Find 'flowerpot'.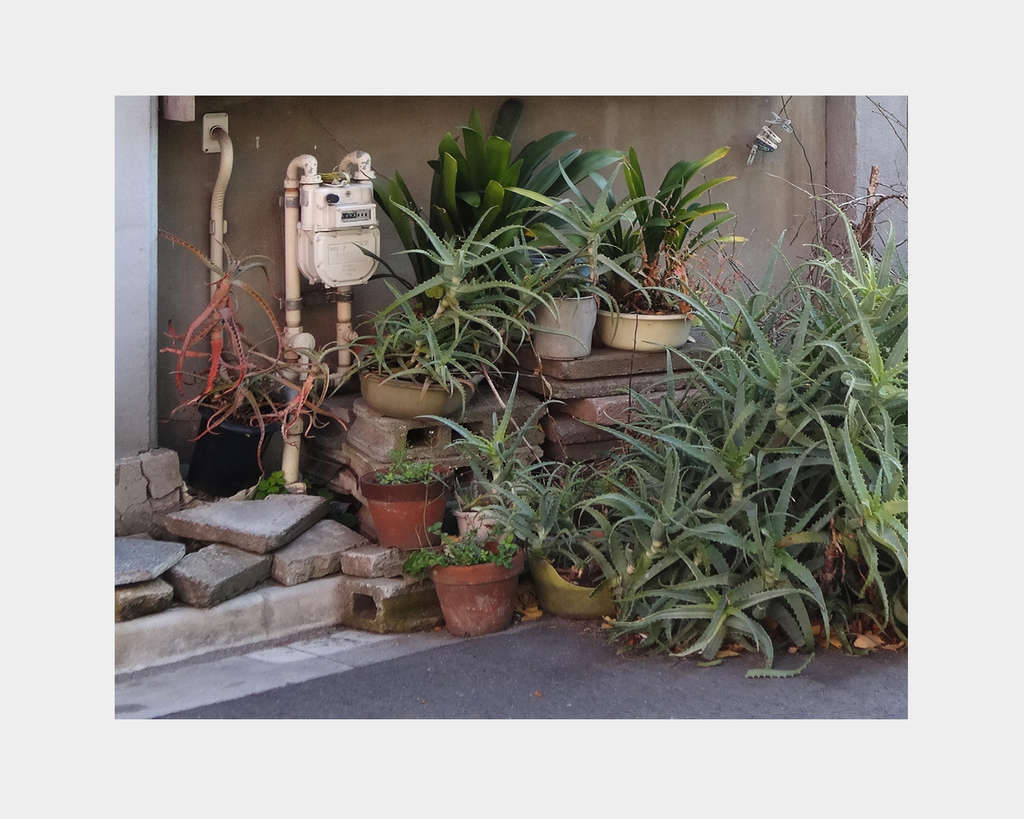
box(452, 505, 514, 538).
